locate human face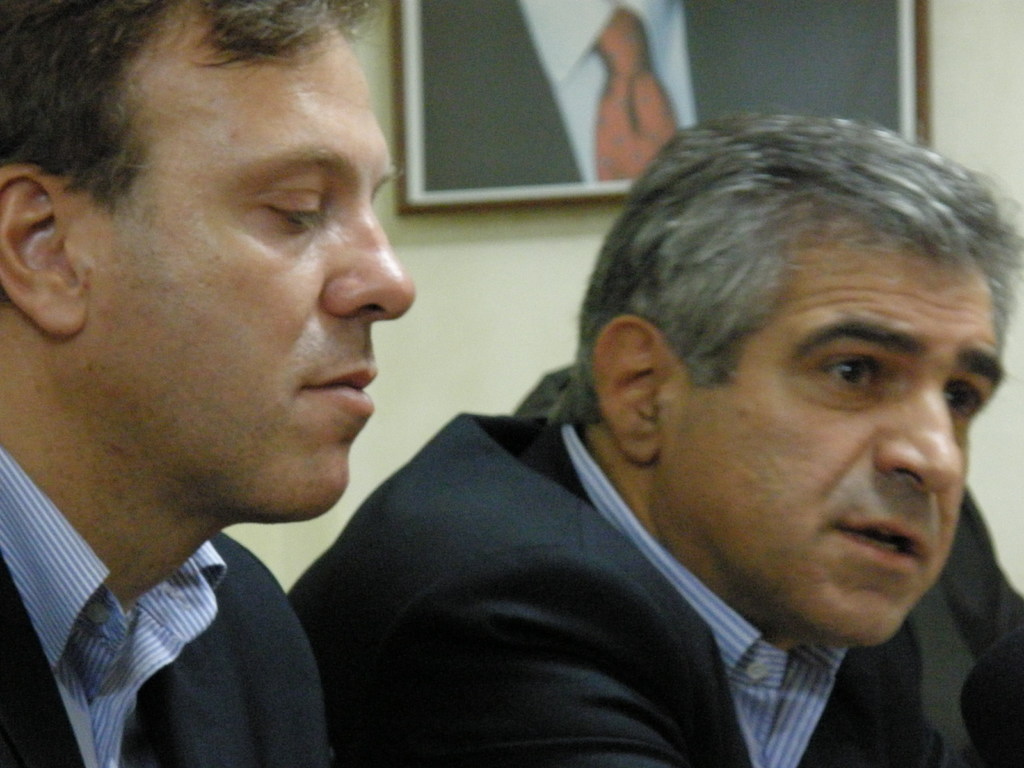
crop(70, 33, 419, 523)
